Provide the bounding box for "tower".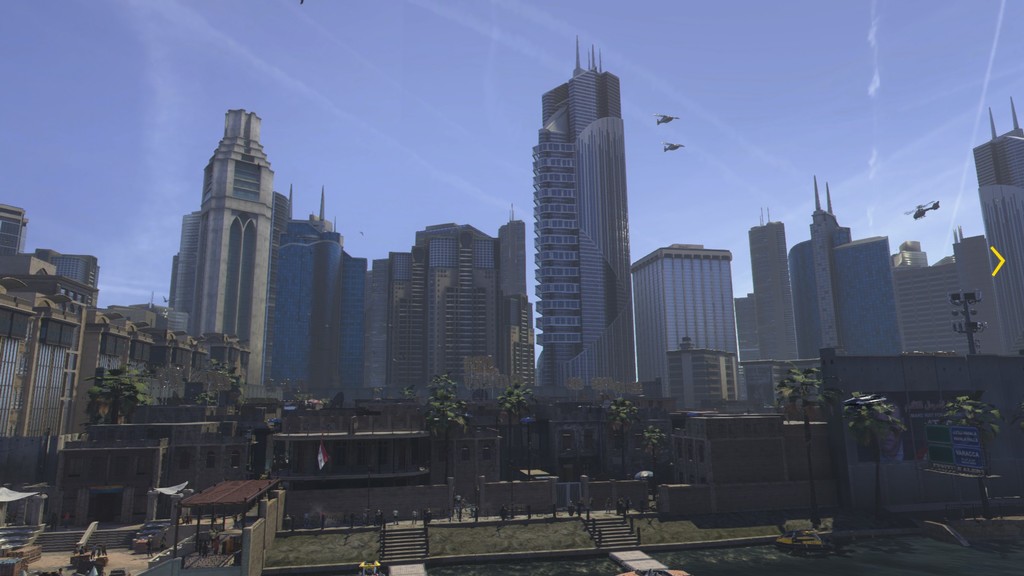
{"x1": 0, "y1": 203, "x2": 28, "y2": 259}.
